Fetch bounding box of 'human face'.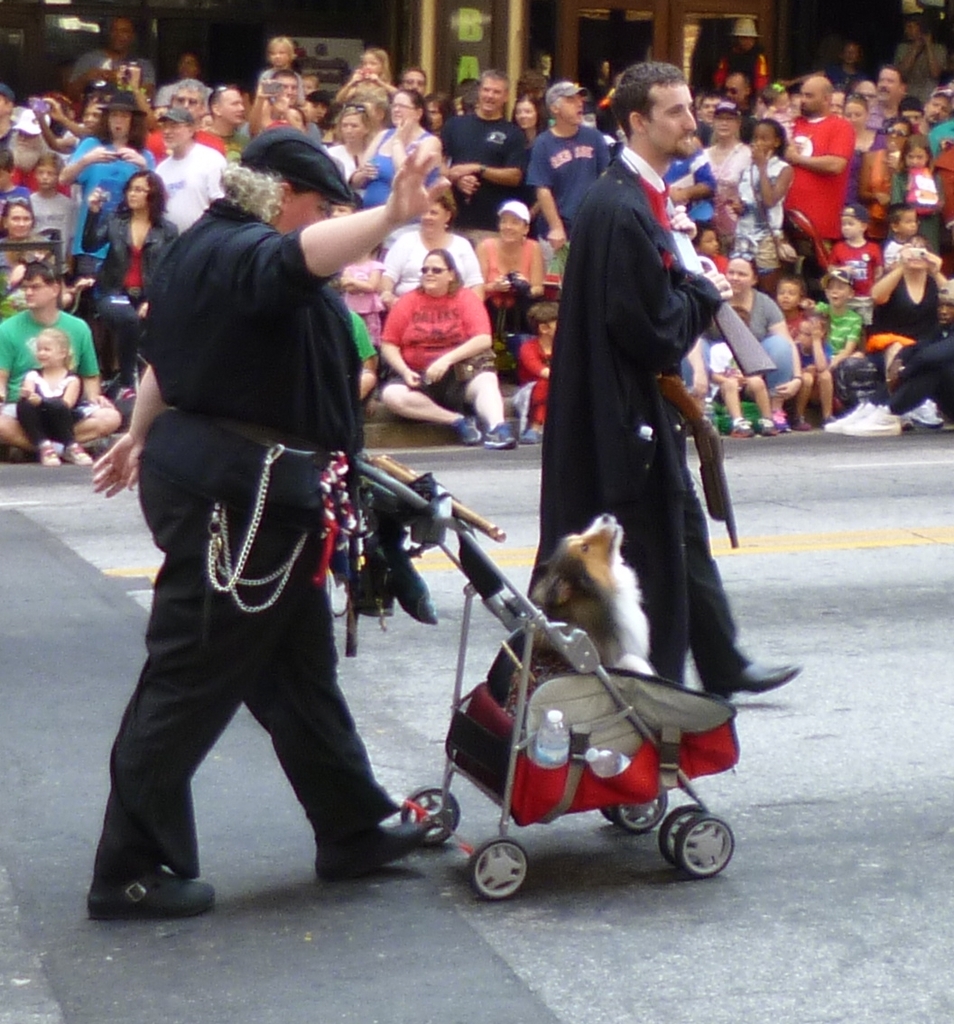
Bbox: left=842, top=215, right=862, bottom=237.
